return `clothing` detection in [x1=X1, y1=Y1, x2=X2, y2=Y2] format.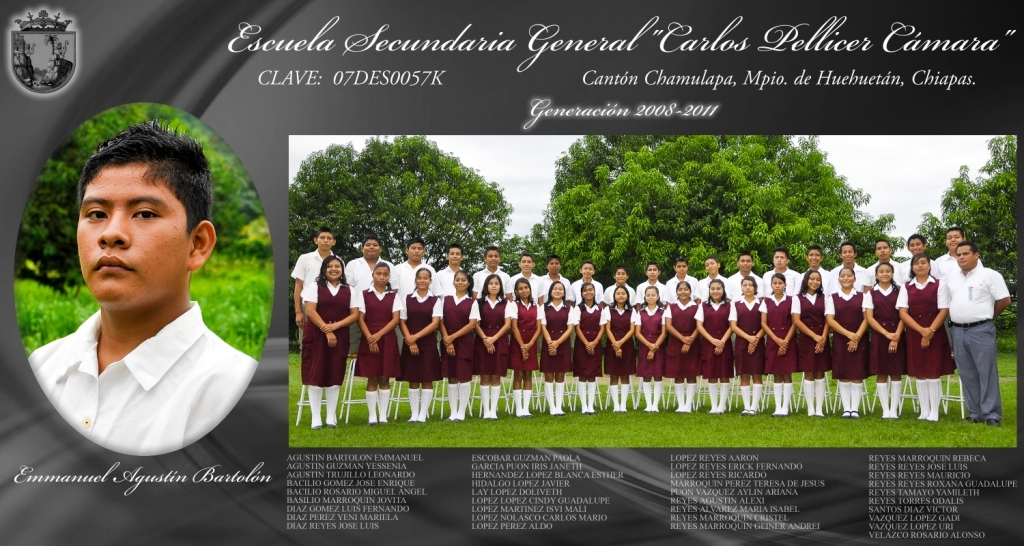
[x1=835, y1=262, x2=875, y2=290].
